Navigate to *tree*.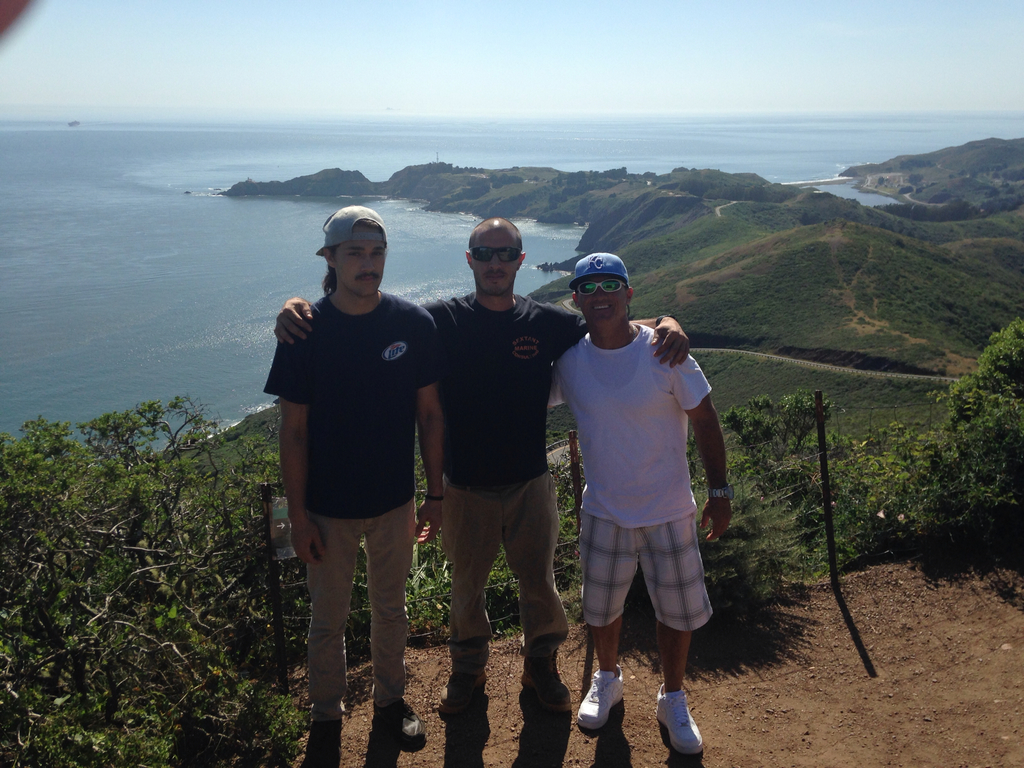
Navigation target: select_region(852, 311, 1023, 547).
